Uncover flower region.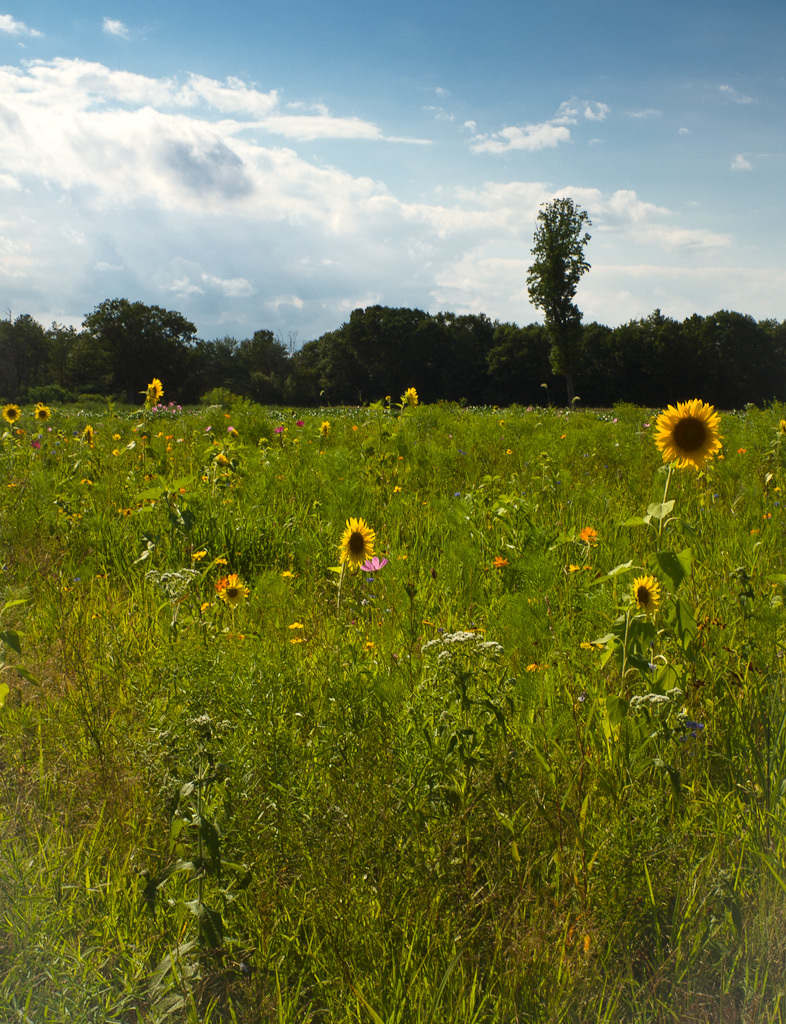
Uncovered: rect(103, 427, 134, 457).
